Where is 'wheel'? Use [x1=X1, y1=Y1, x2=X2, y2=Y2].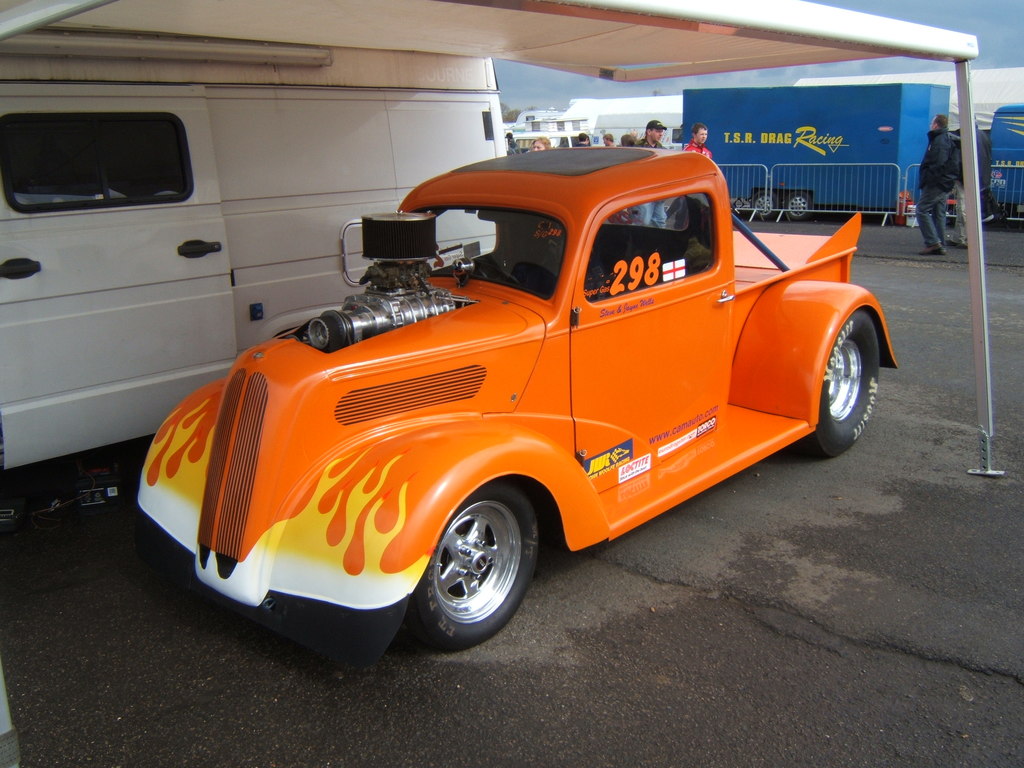
[x1=743, y1=193, x2=783, y2=221].
